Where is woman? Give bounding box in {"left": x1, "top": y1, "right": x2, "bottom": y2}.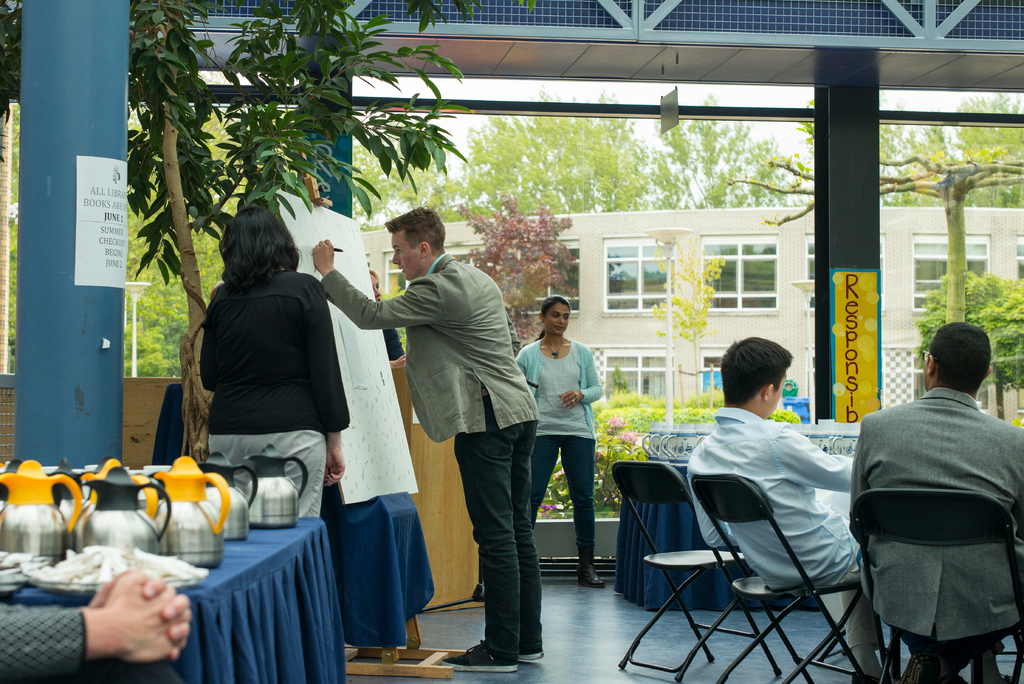
{"left": 513, "top": 297, "right": 605, "bottom": 587}.
